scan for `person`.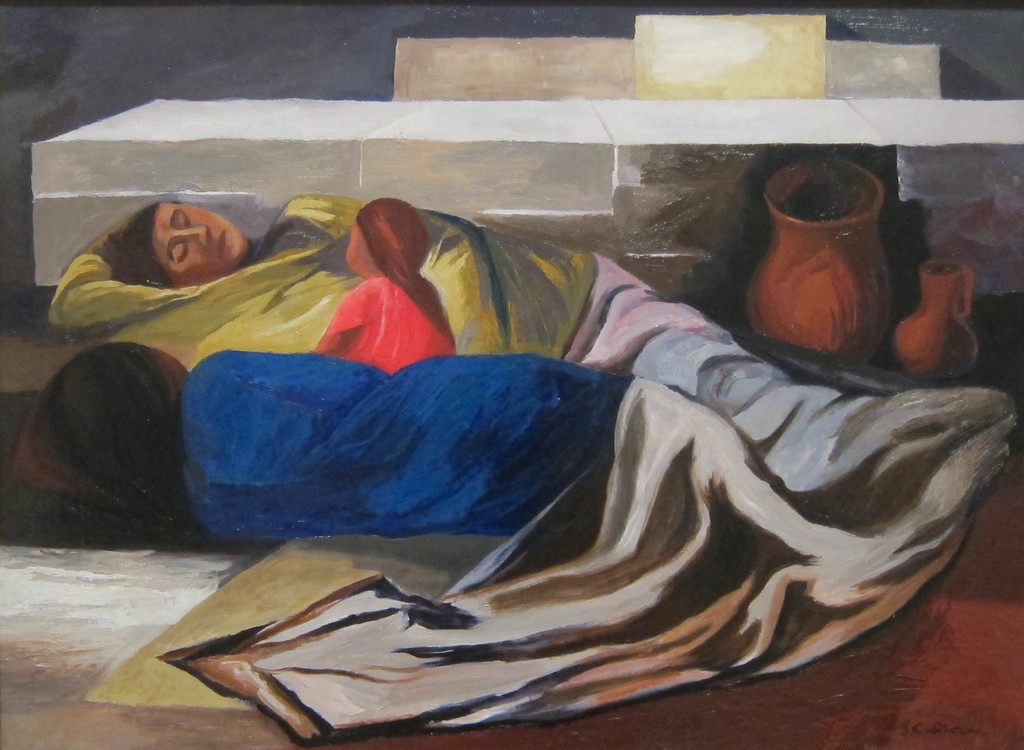
Scan result: {"left": 319, "top": 193, "right": 453, "bottom": 373}.
